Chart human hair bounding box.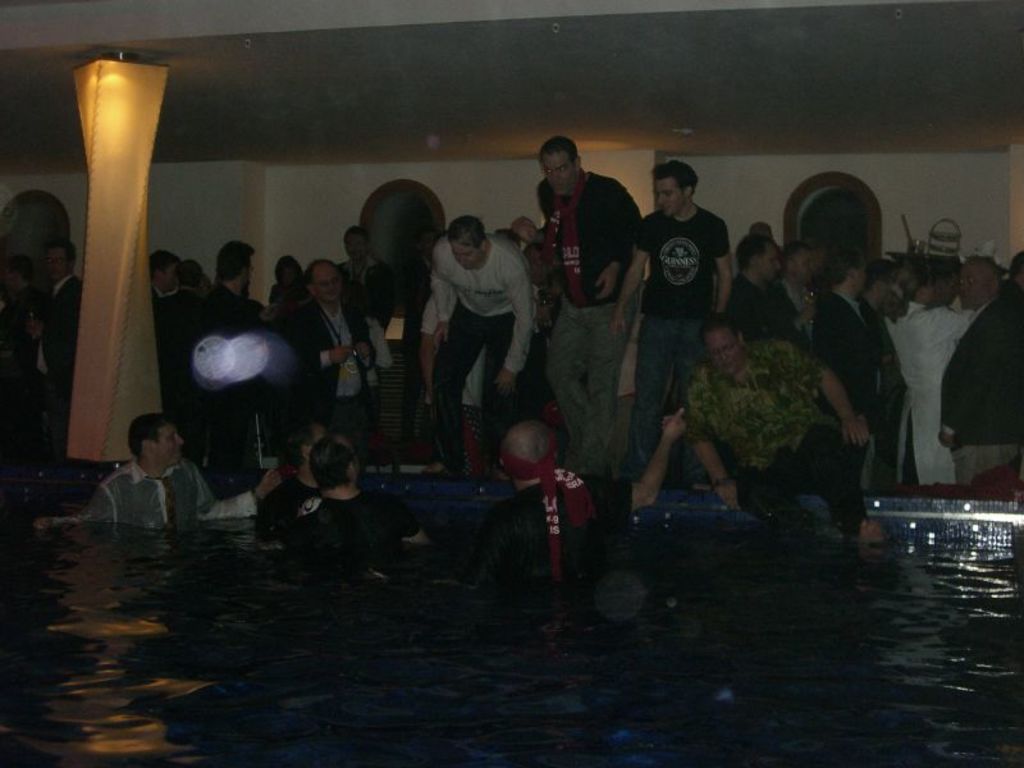
Charted: [left=274, top=257, right=303, bottom=285].
